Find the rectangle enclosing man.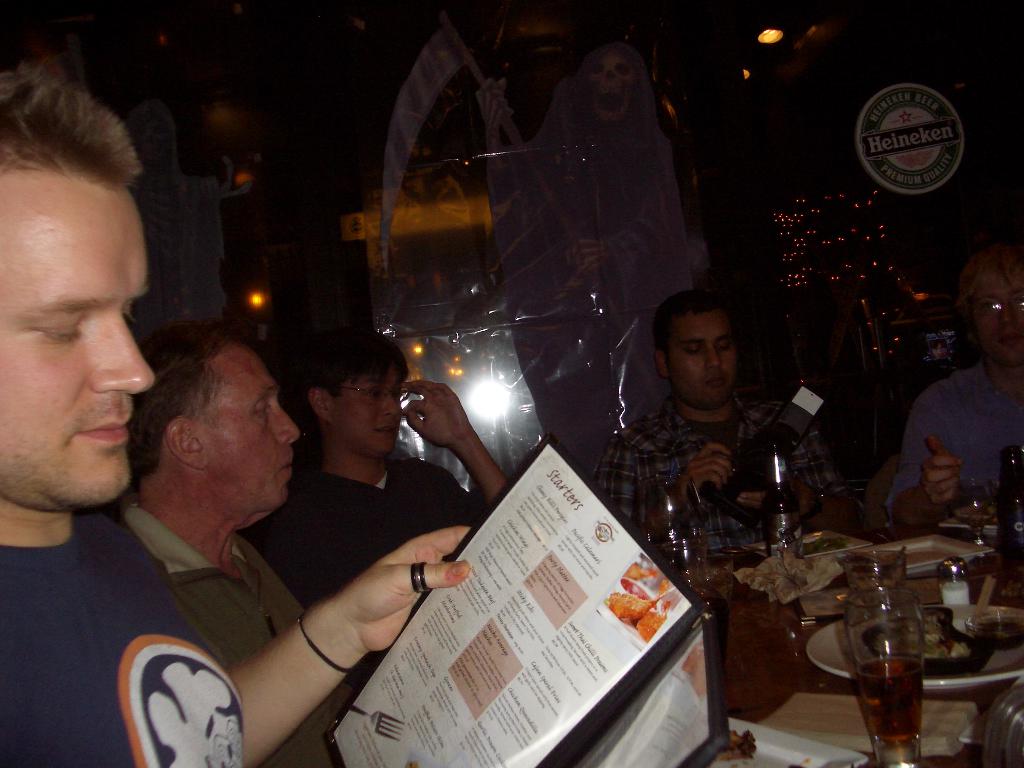
left=882, top=241, right=1023, bottom=529.
